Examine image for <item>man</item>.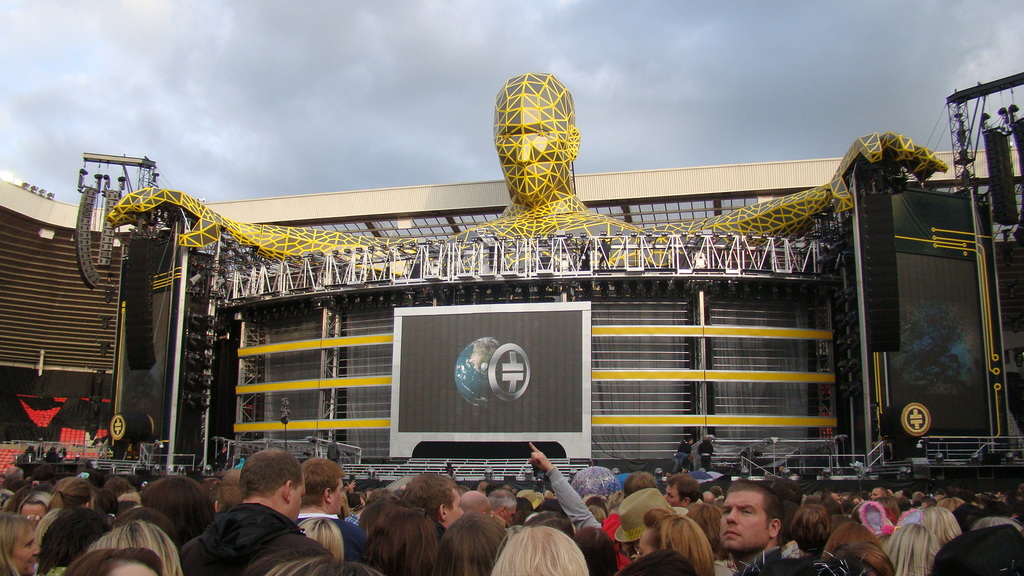
Examination result: (x1=289, y1=456, x2=374, y2=567).
